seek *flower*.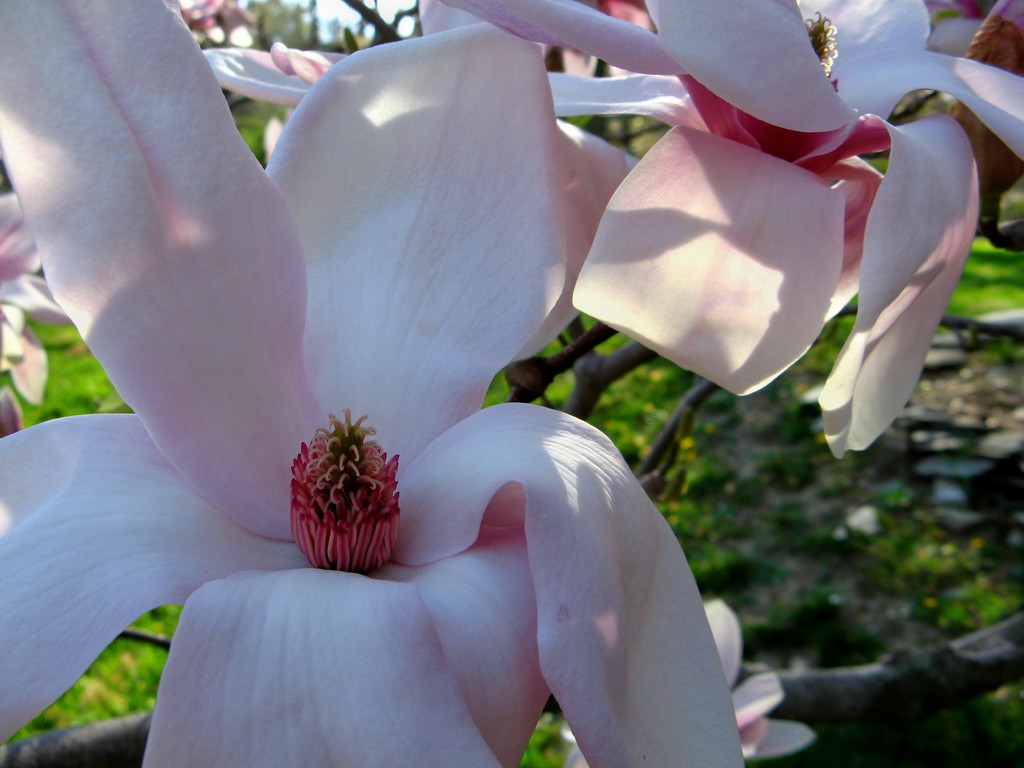
<region>0, 0, 737, 767</region>.
